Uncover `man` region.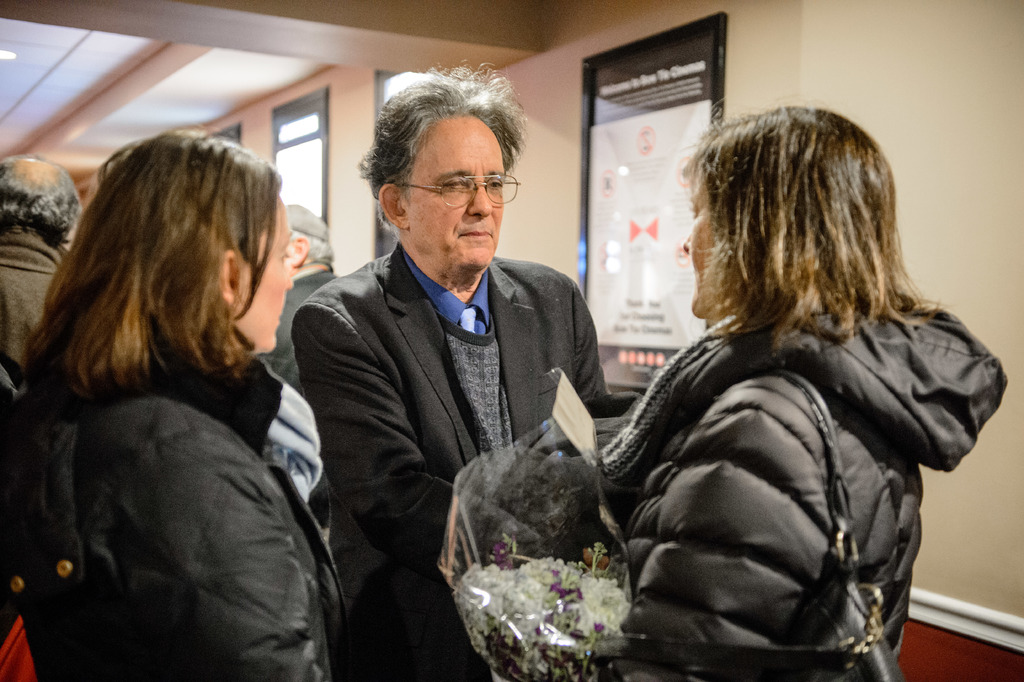
Uncovered: (0, 151, 86, 389).
